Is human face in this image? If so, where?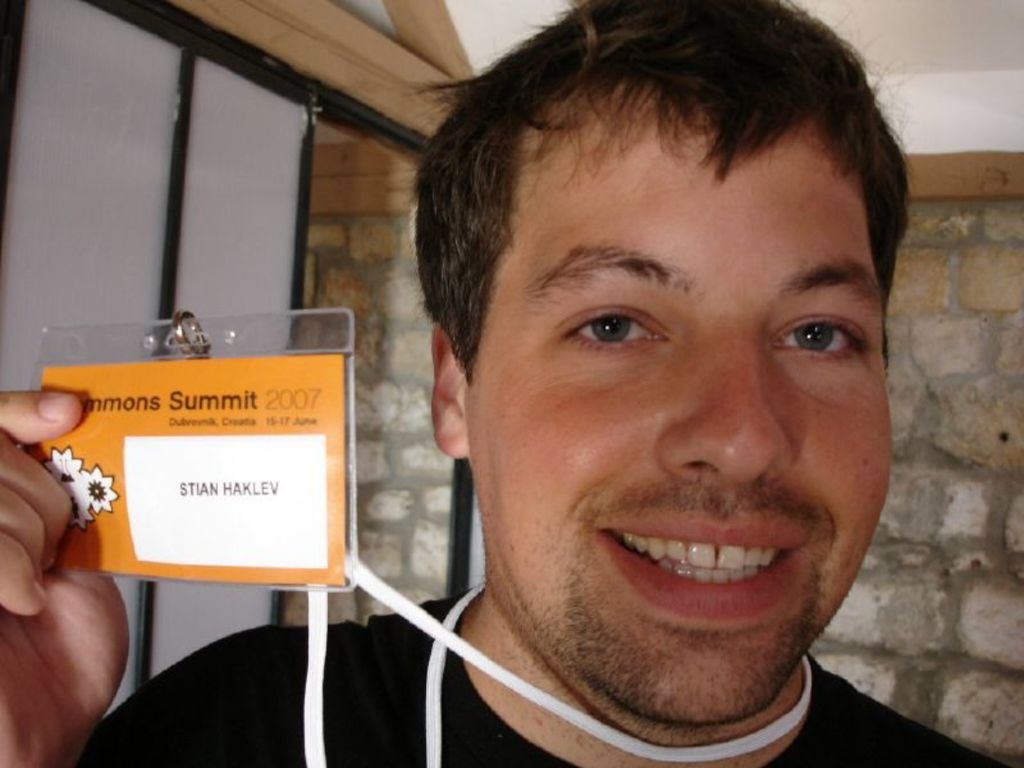
Yes, at locate(463, 108, 892, 727).
